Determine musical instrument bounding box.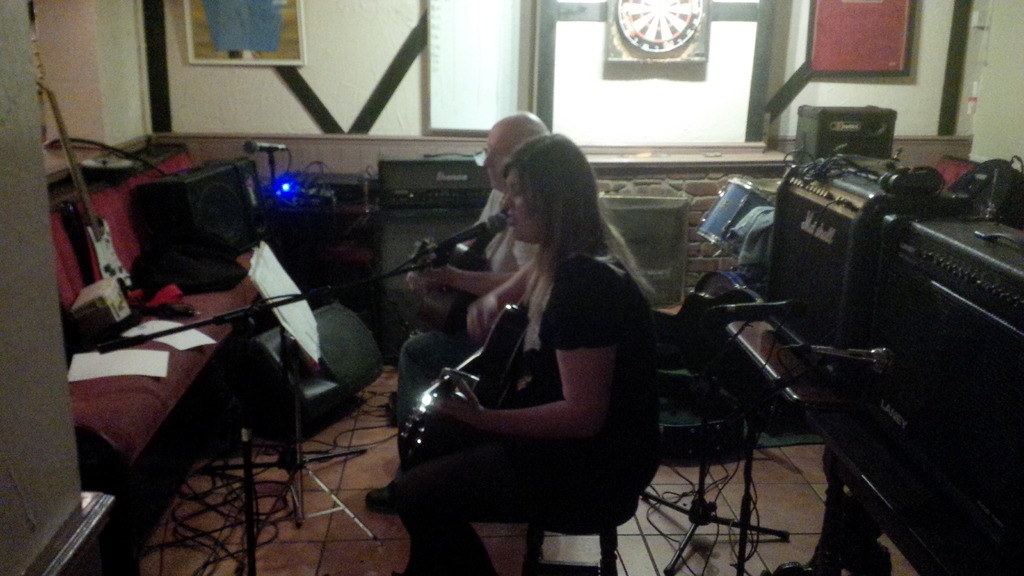
Determined: {"left": 408, "top": 237, "right": 490, "bottom": 357}.
